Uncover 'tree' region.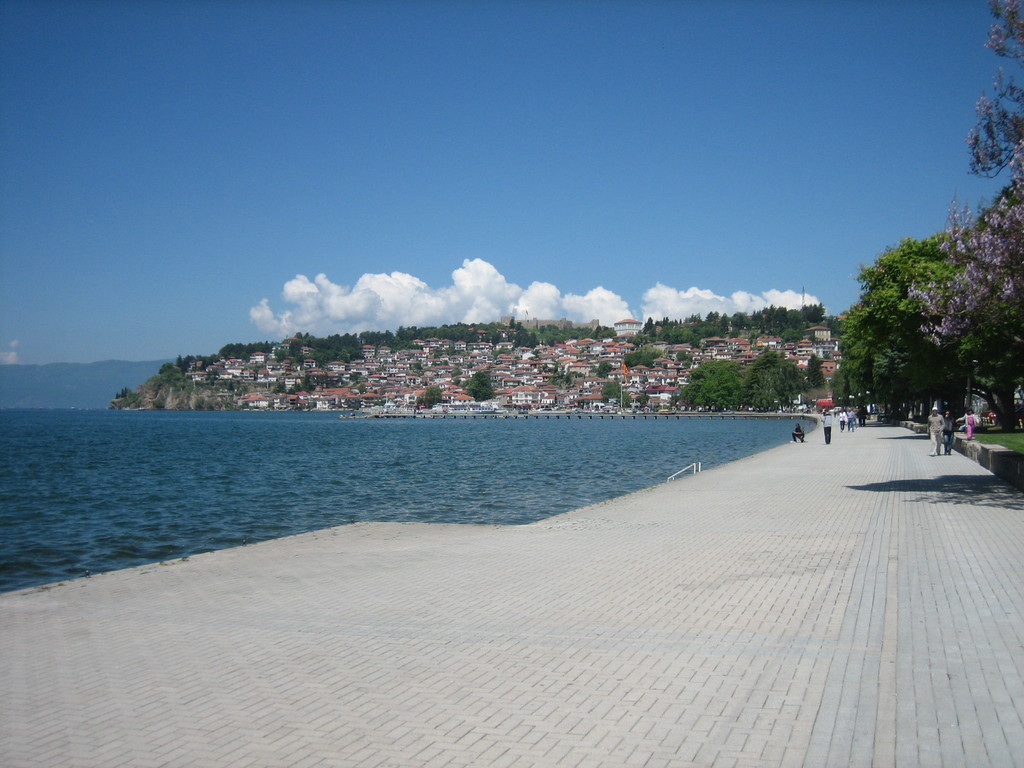
Uncovered: <bbox>602, 381, 631, 405</bbox>.
